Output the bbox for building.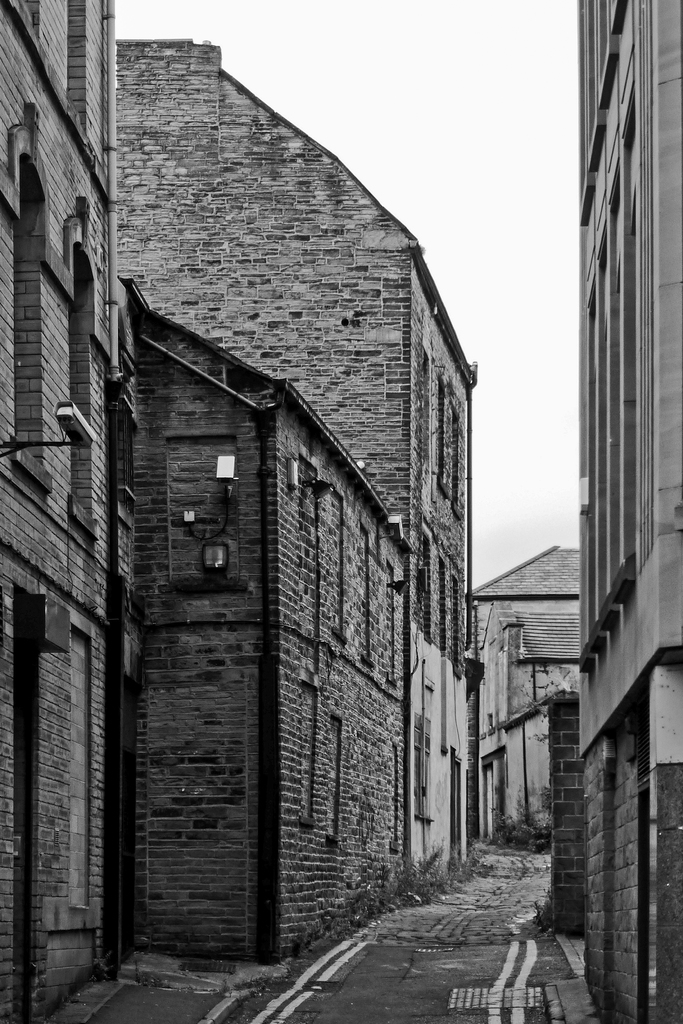
bbox=[0, 0, 140, 1023].
